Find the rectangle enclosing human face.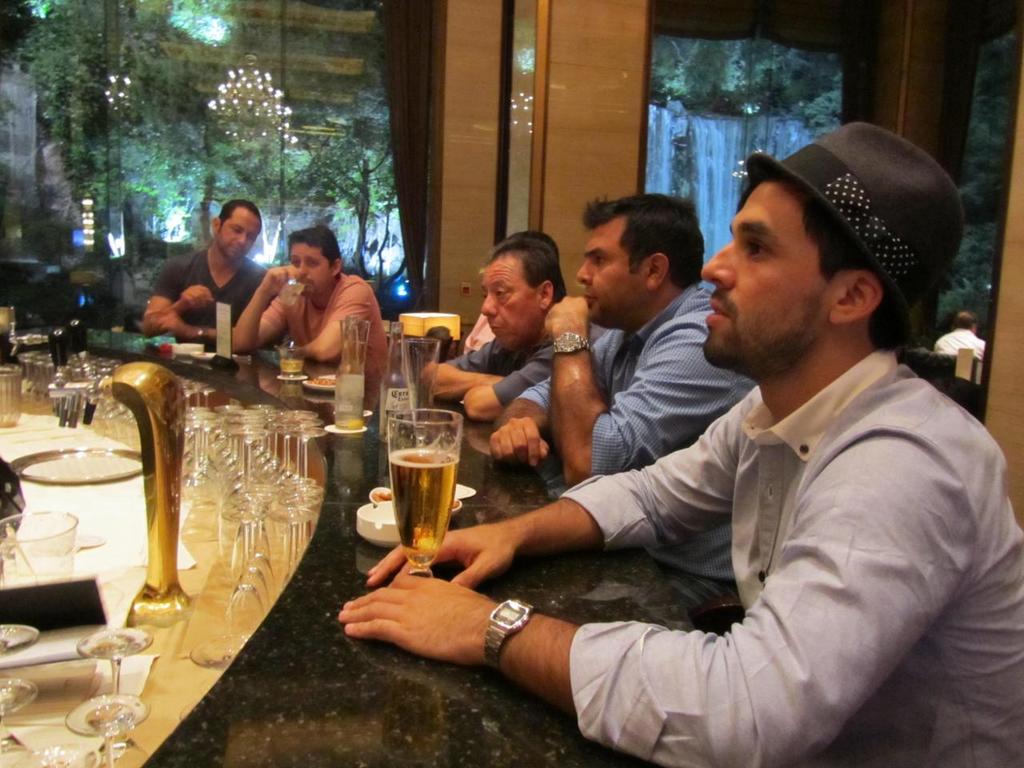
290 242 326 294.
